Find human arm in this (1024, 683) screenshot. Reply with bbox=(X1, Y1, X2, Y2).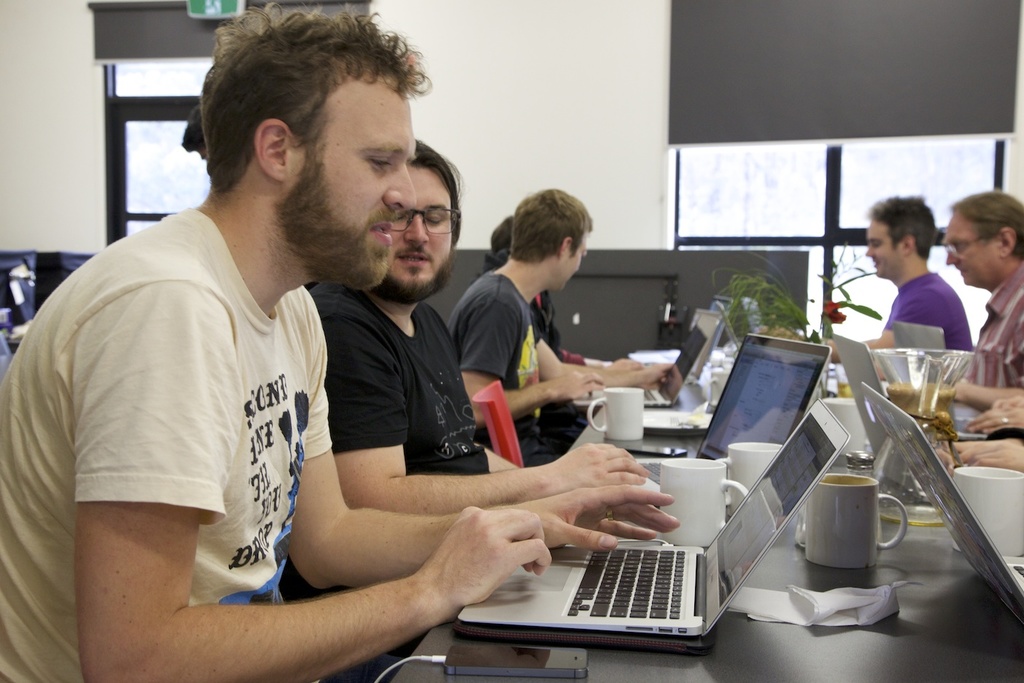
bbox=(462, 287, 605, 431).
